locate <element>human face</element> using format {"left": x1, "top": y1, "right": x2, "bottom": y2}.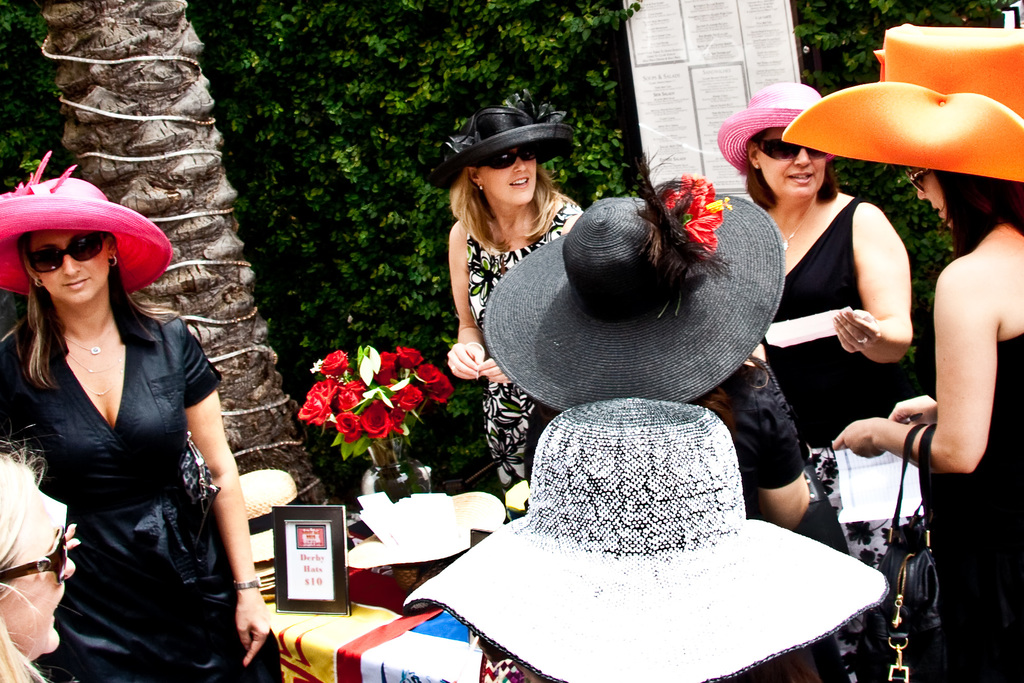
{"left": 917, "top": 169, "right": 943, "bottom": 217}.
